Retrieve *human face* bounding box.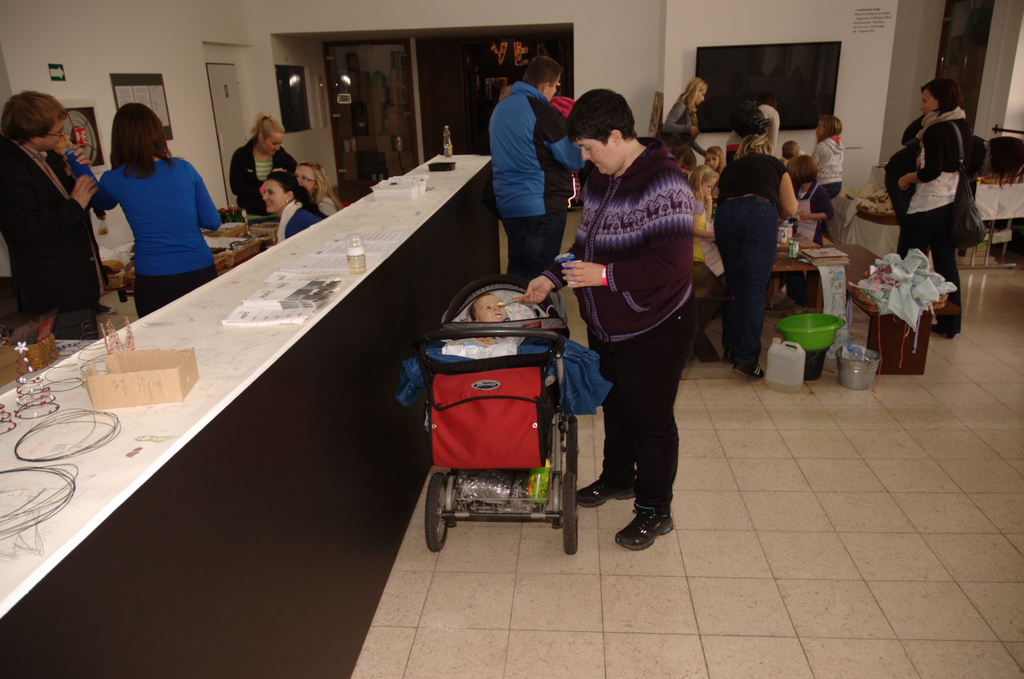
Bounding box: (x1=921, y1=92, x2=936, y2=113).
